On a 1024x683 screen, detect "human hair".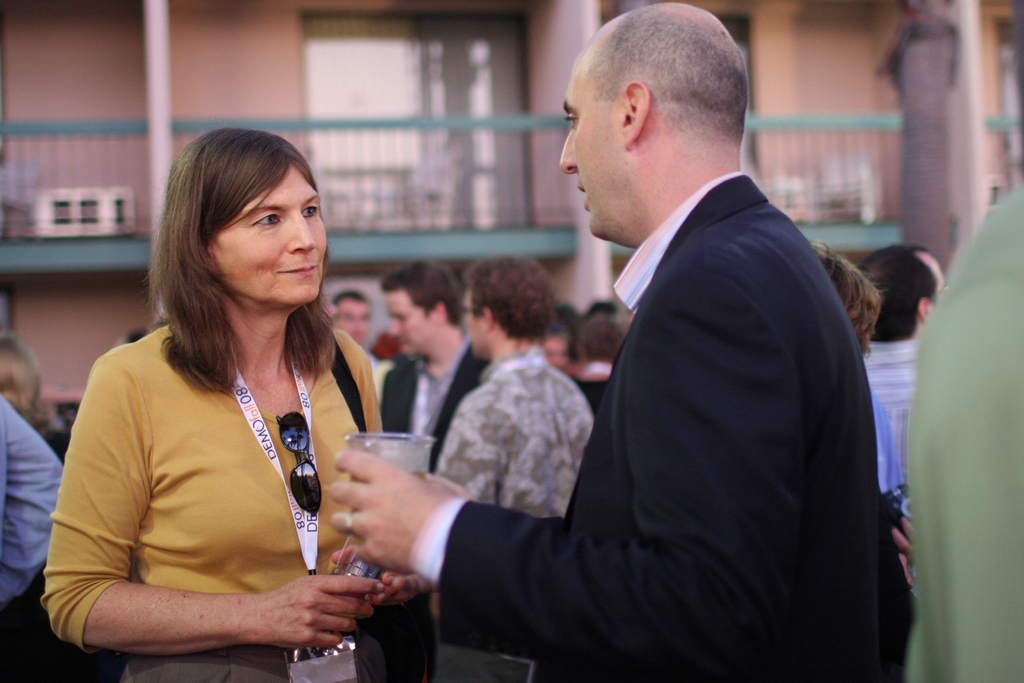
(459,254,559,343).
